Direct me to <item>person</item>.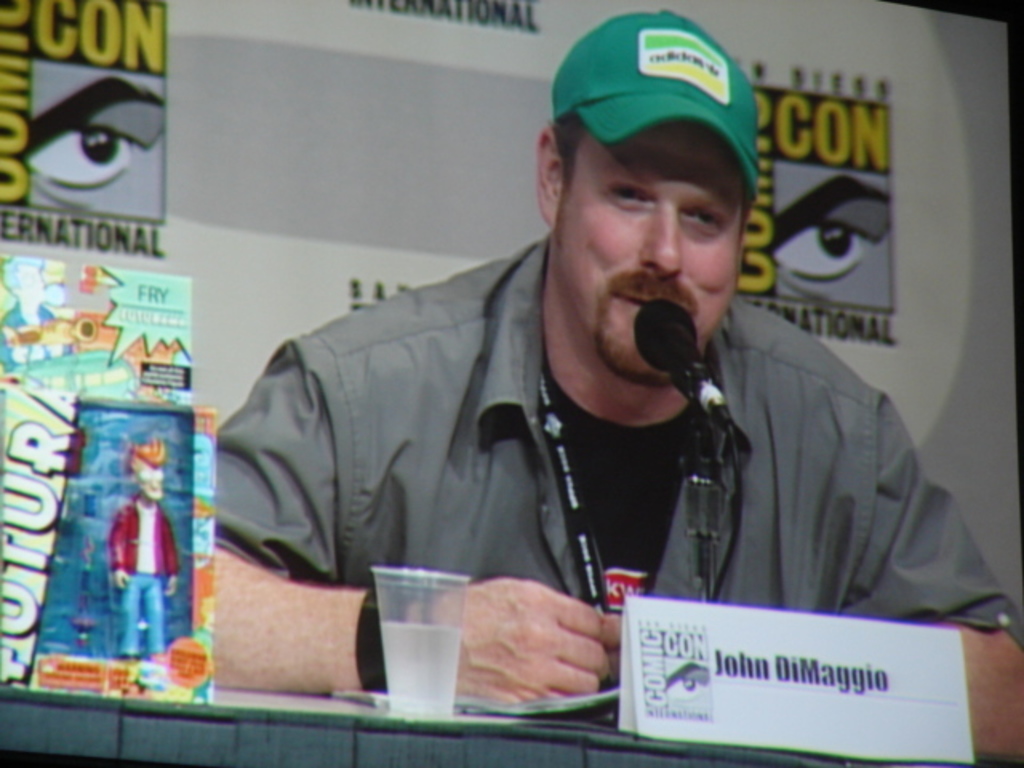
Direction: [left=214, top=6, right=1022, bottom=755].
